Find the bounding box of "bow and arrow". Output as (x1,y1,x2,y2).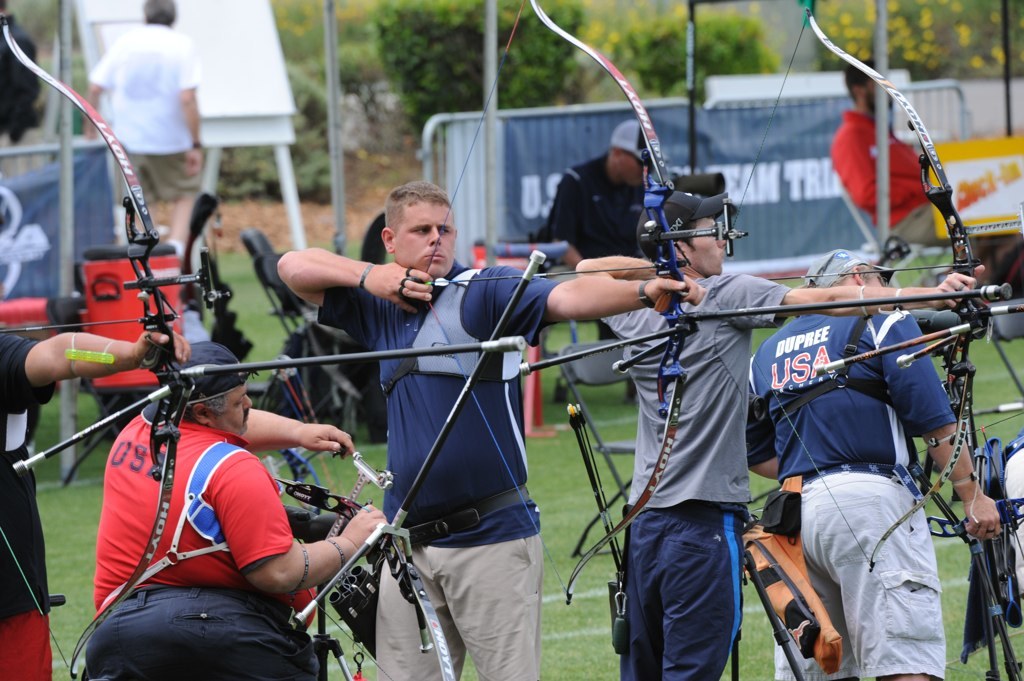
(425,0,746,606).
